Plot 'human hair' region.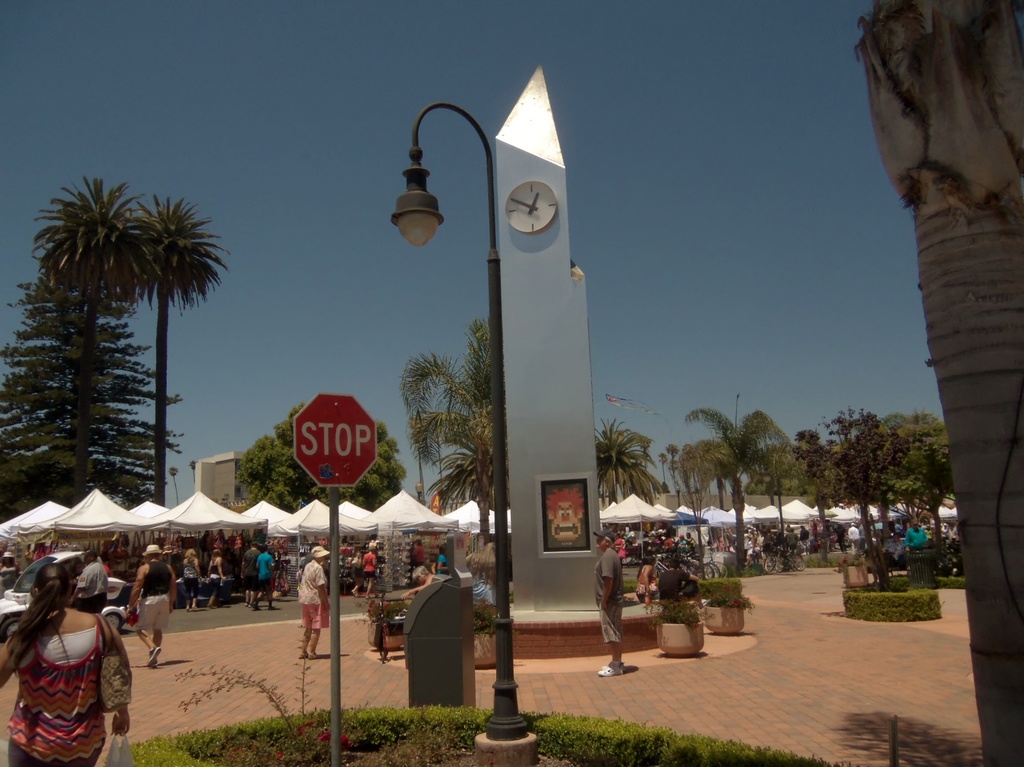
Plotted at <region>638, 554, 653, 574</region>.
